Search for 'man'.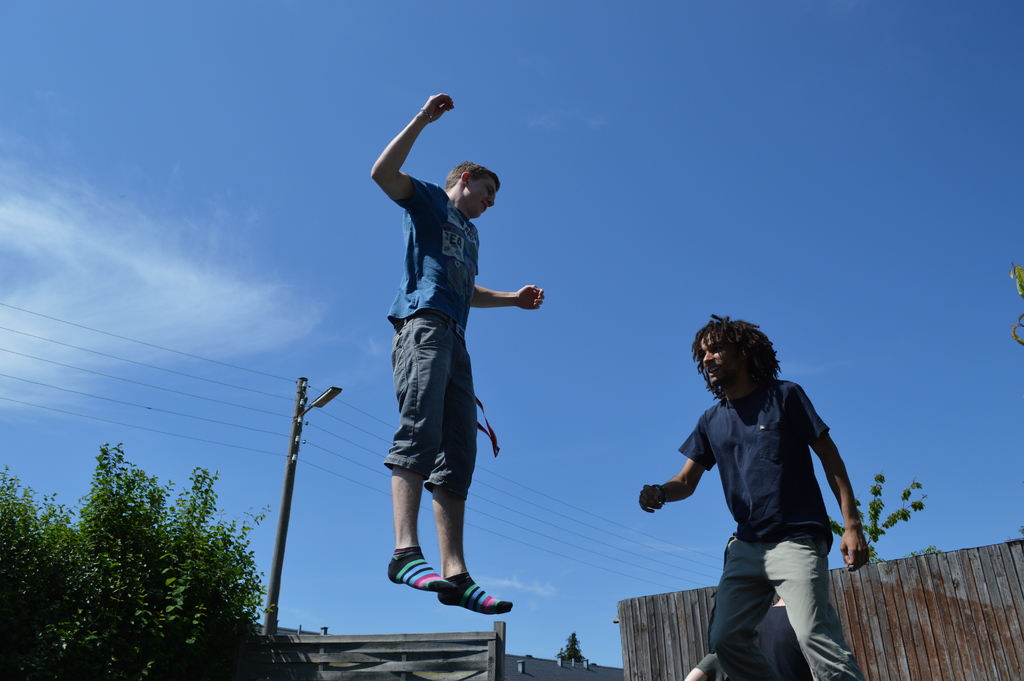
Found at box(365, 108, 538, 628).
